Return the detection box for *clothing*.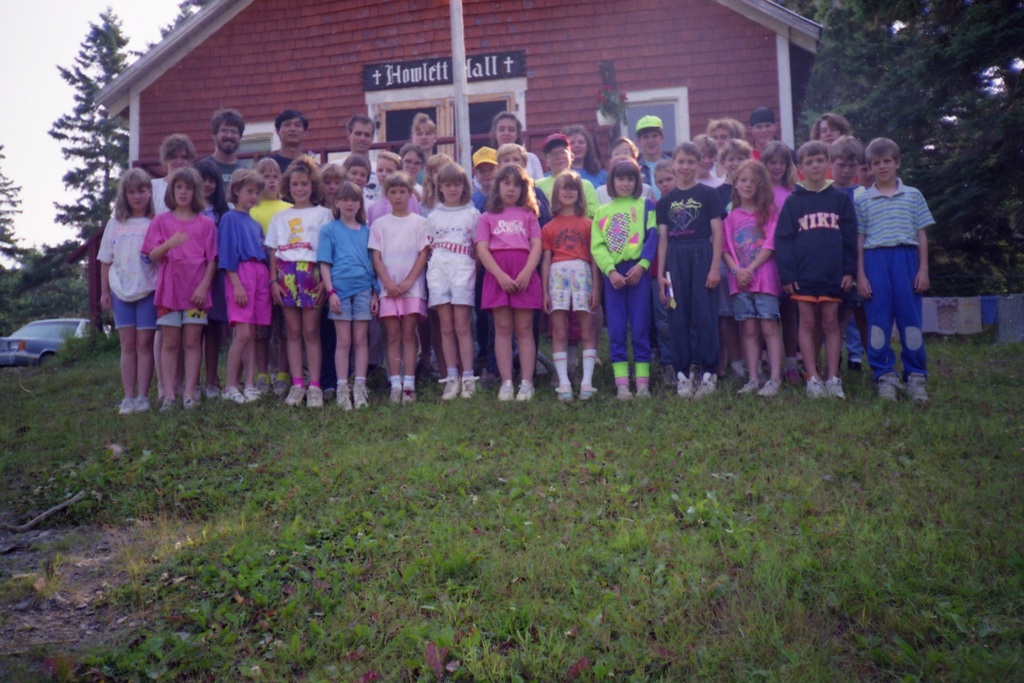
bbox=[272, 154, 289, 175].
